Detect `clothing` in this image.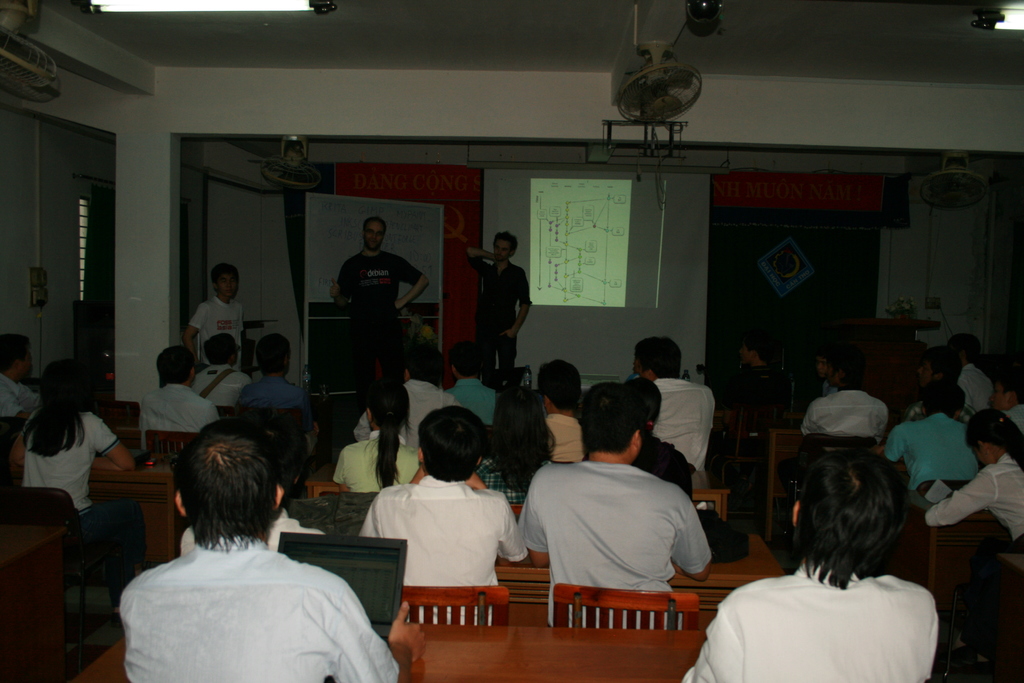
Detection: bbox(921, 452, 1023, 554).
